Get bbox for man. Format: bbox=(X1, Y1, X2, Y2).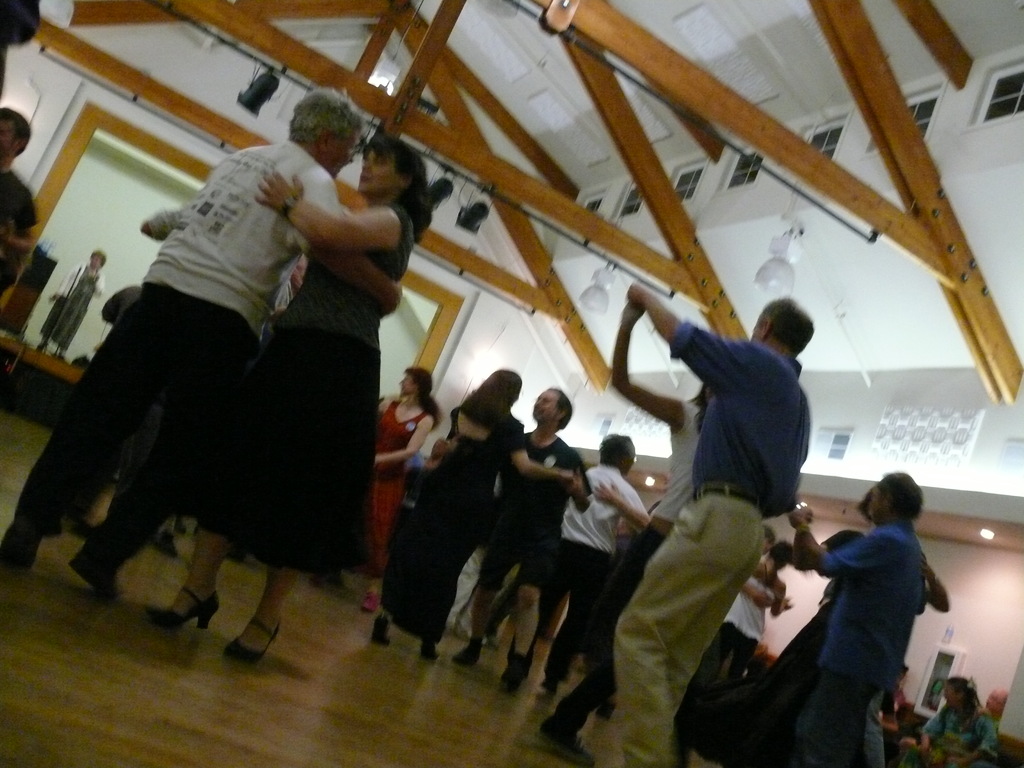
bbox=(509, 435, 650, 689).
